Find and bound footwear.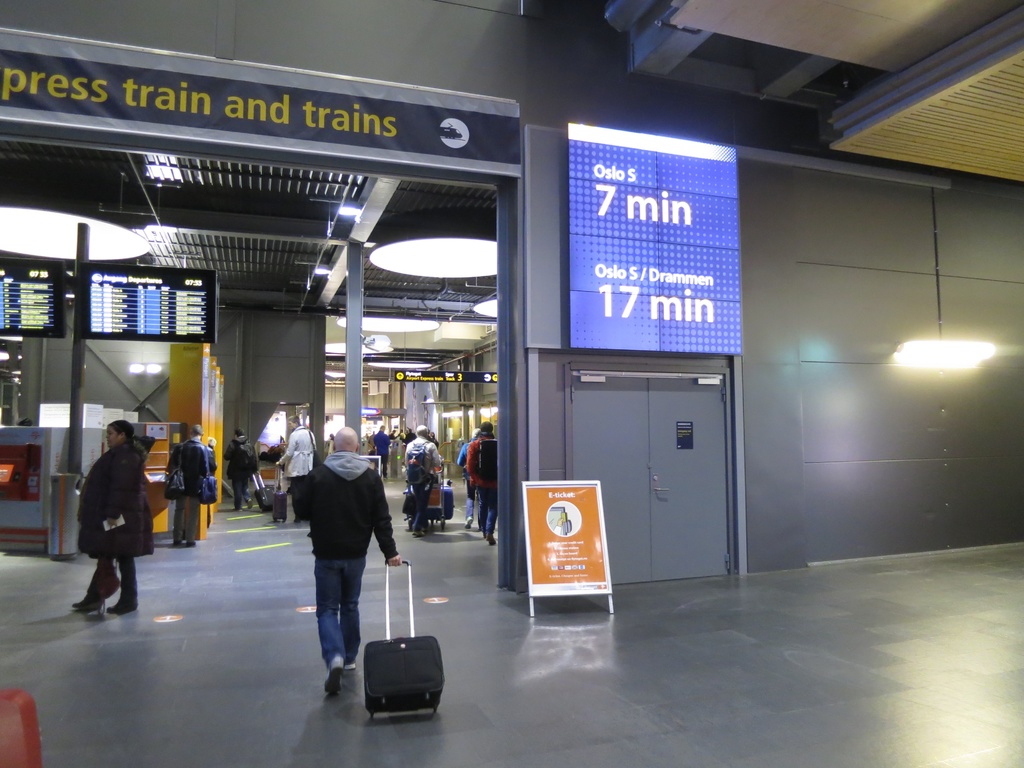
Bound: box(69, 590, 113, 614).
